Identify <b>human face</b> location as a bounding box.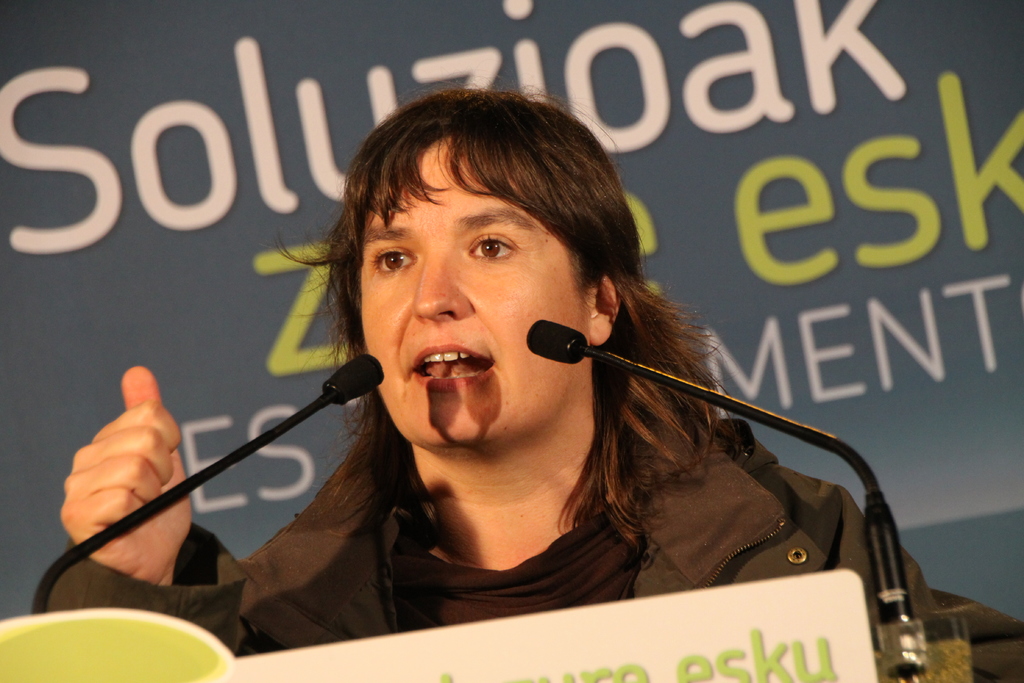
select_region(339, 133, 586, 455).
